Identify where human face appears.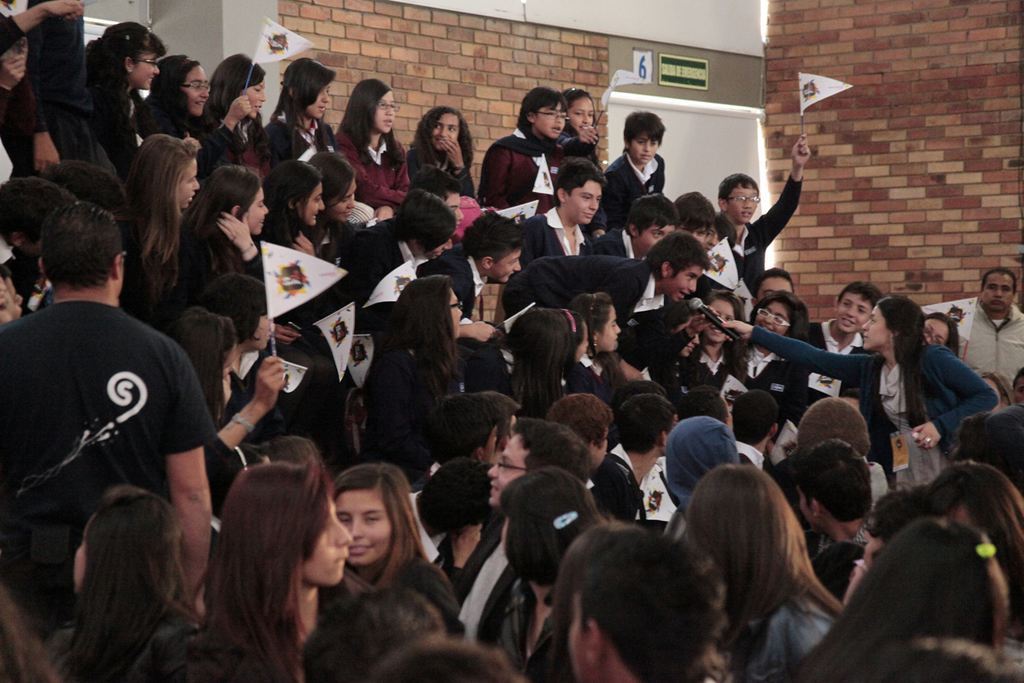
Appears at box(579, 322, 590, 355).
